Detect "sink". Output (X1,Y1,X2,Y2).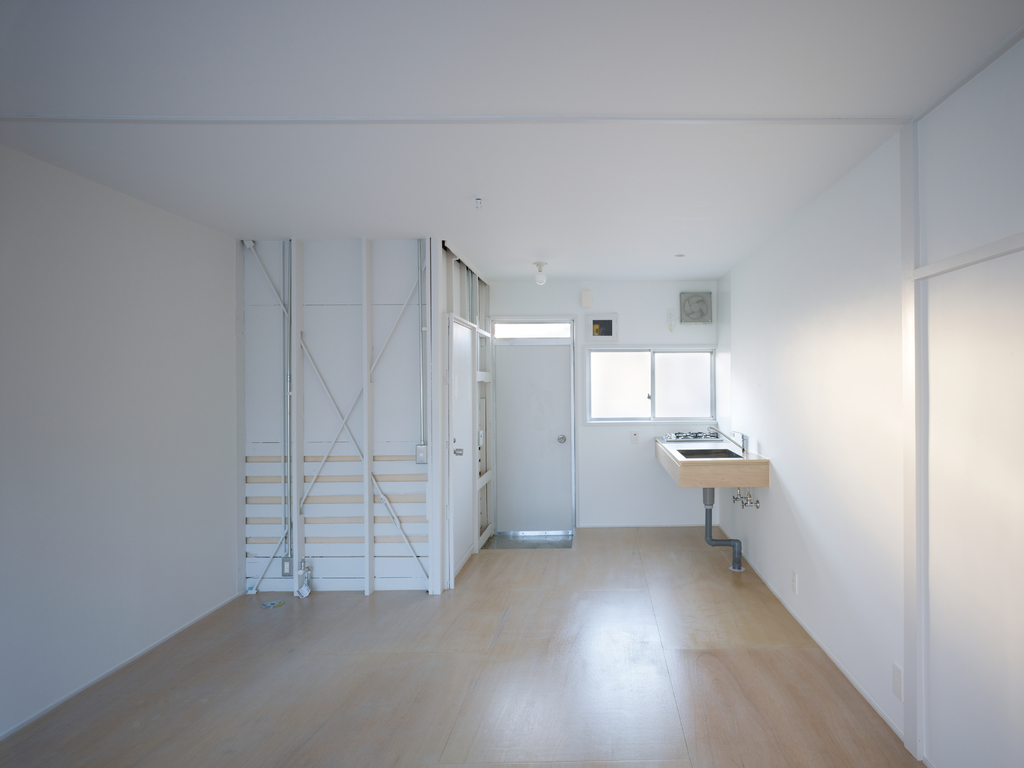
(678,431,752,460).
